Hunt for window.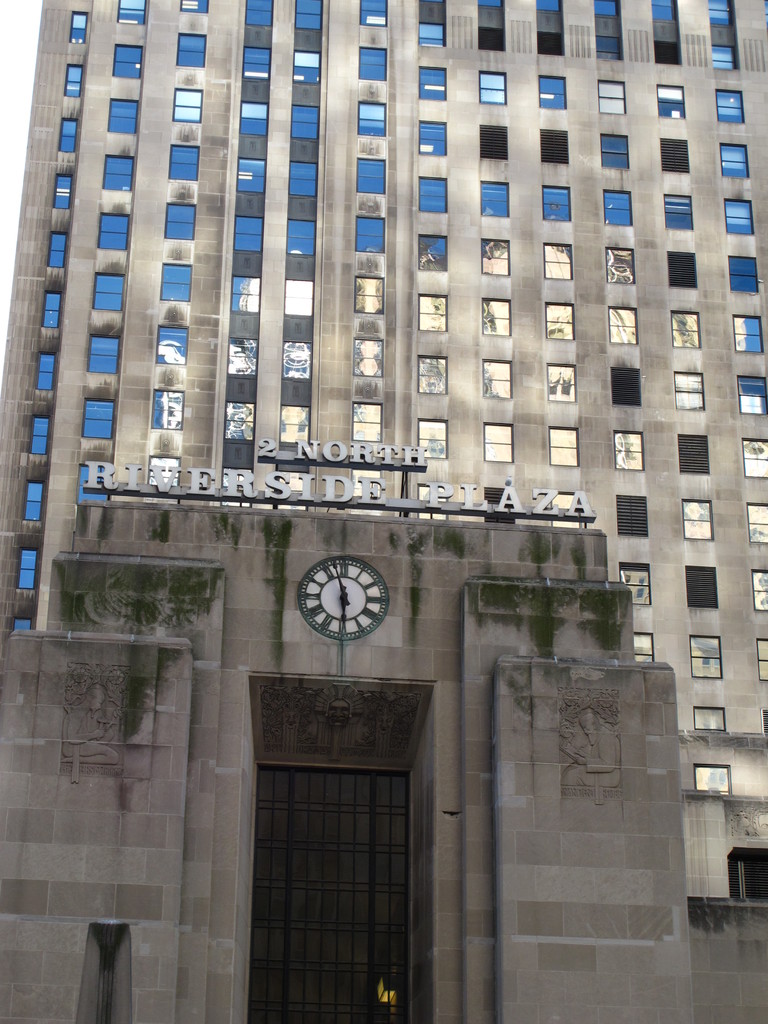
Hunted down at bbox(738, 435, 767, 476).
